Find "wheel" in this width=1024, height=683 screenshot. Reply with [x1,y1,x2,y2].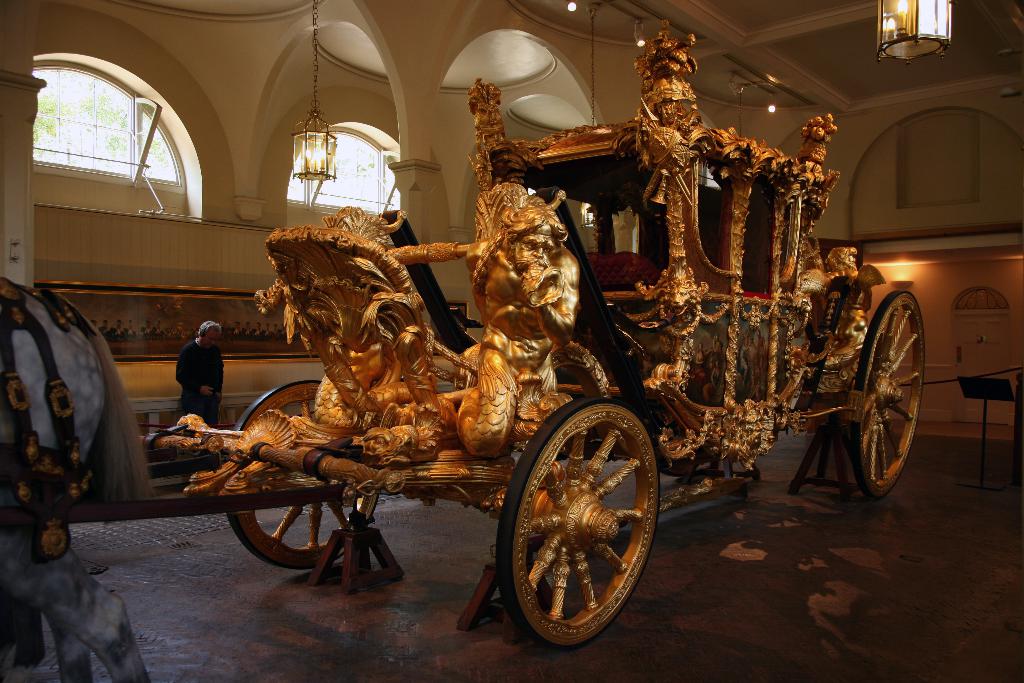
[511,398,656,644].
